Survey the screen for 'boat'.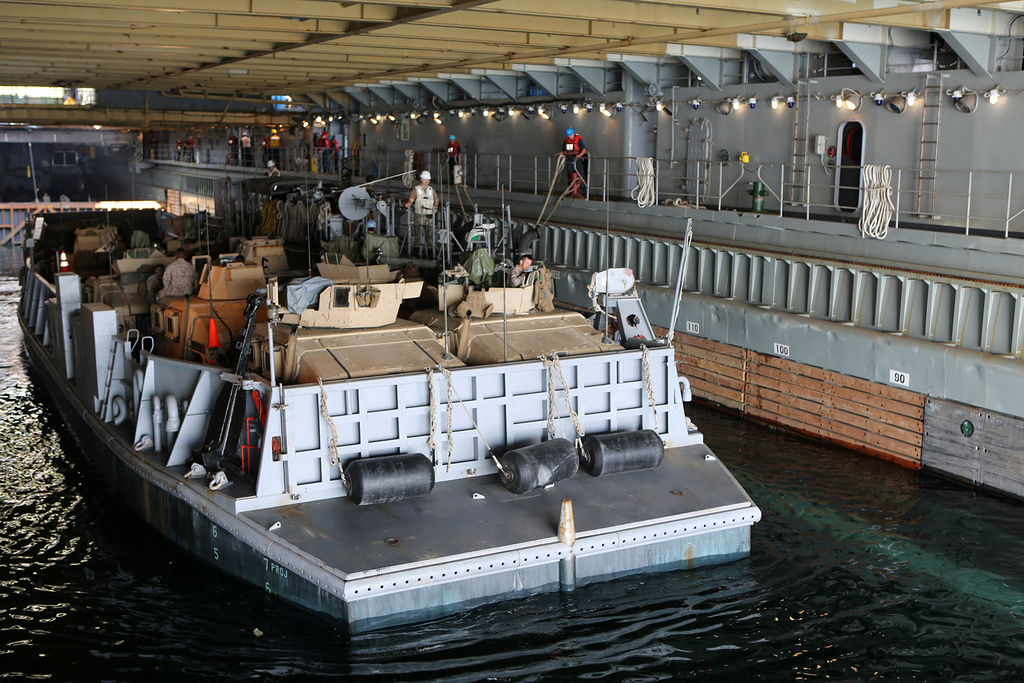
Survey found: <box>49,147,756,619</box>.
